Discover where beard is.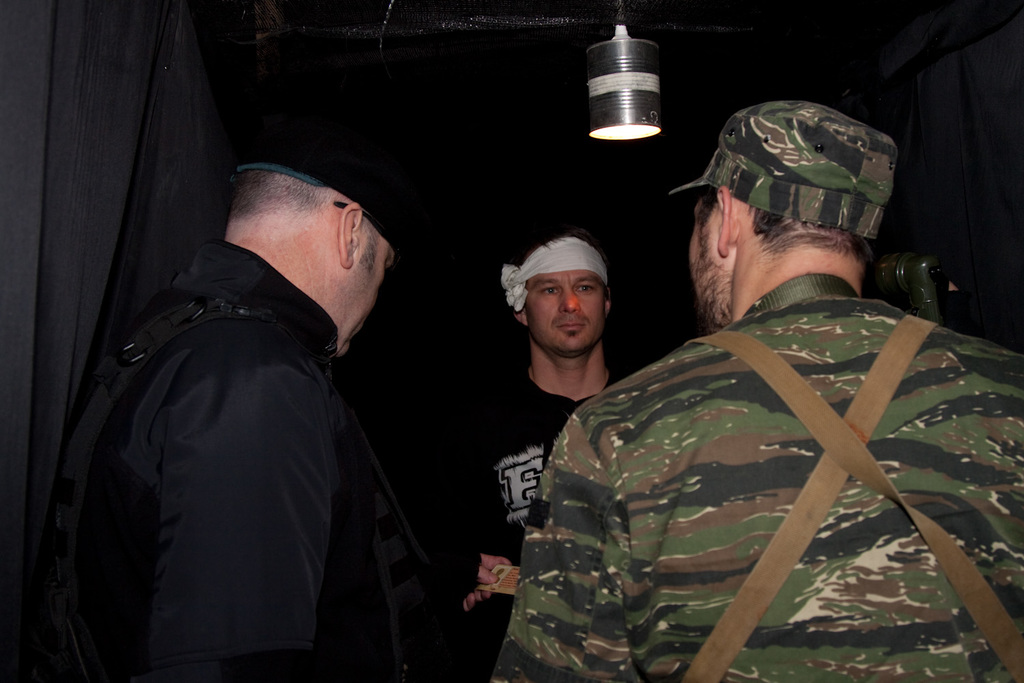
Discovered at detection(687, 245, 736, 332).
